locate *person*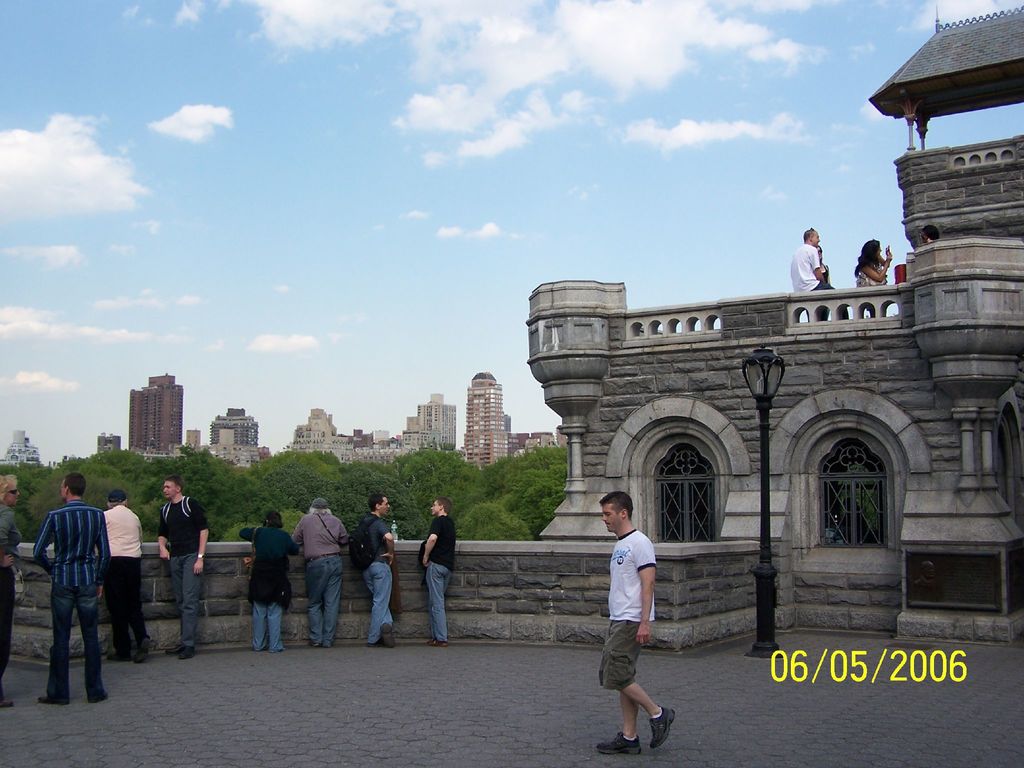
BBox(0, 472, 22, 705)
